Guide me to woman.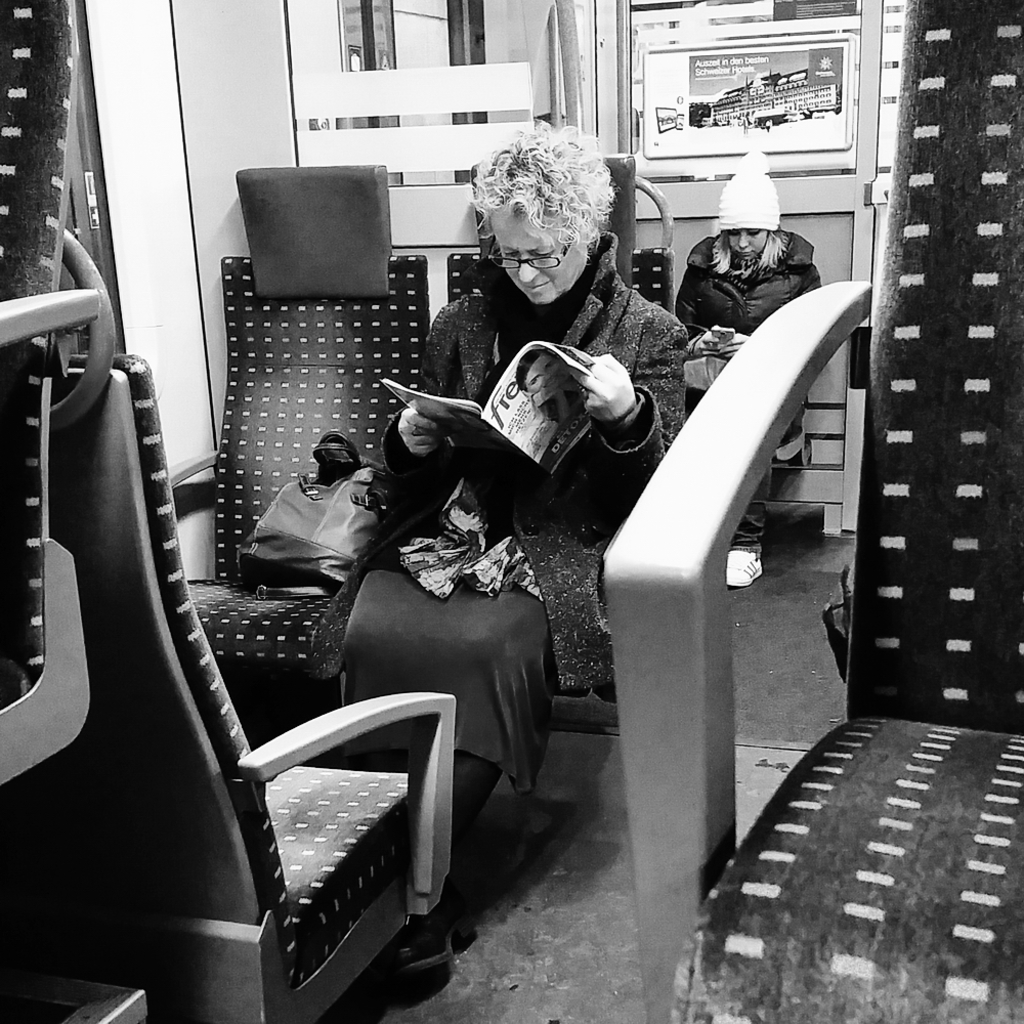
Guidance: crop(513, 343, 590, 435).
